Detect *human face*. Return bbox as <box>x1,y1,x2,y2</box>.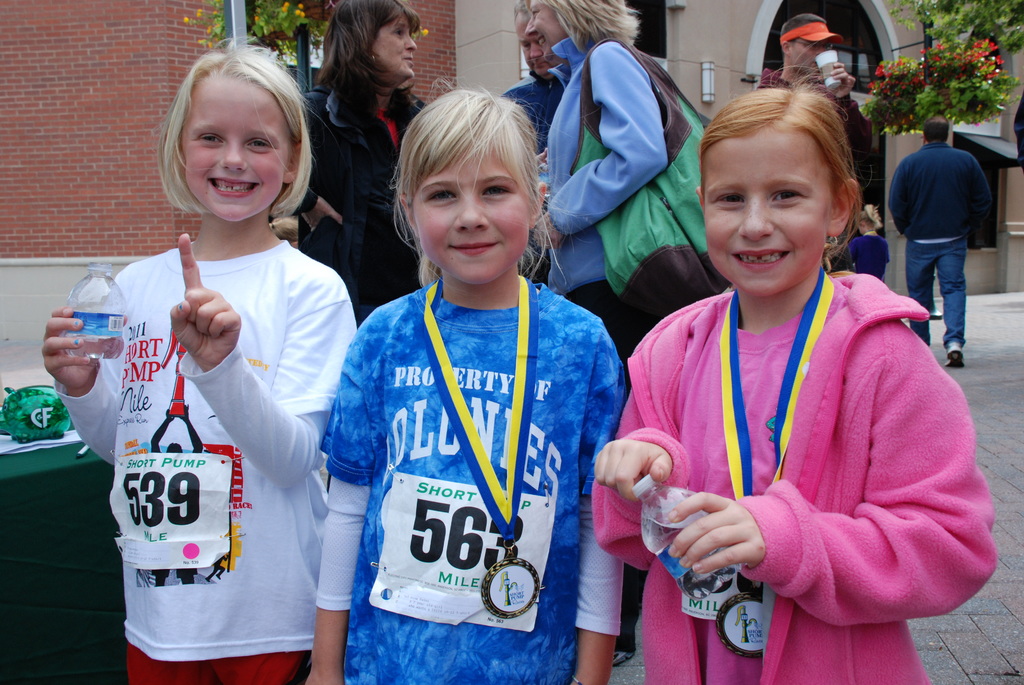
<box>410,148,532,290</box>.
